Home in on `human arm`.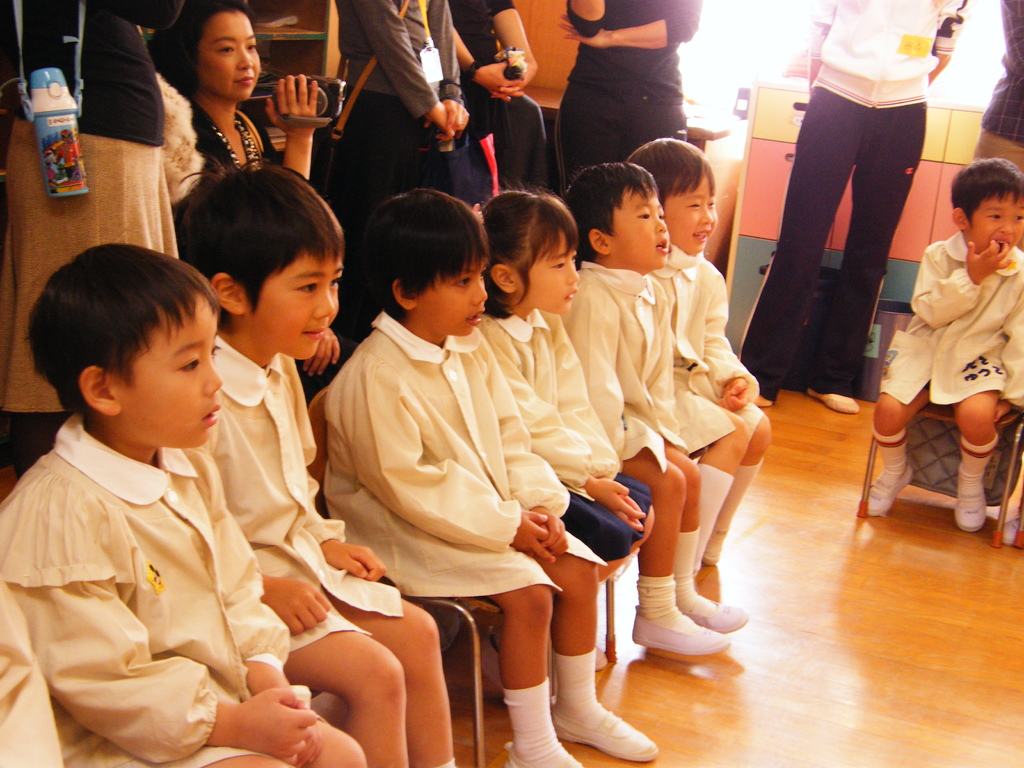
Homed in at BBox(356, 0, 451, 143).
